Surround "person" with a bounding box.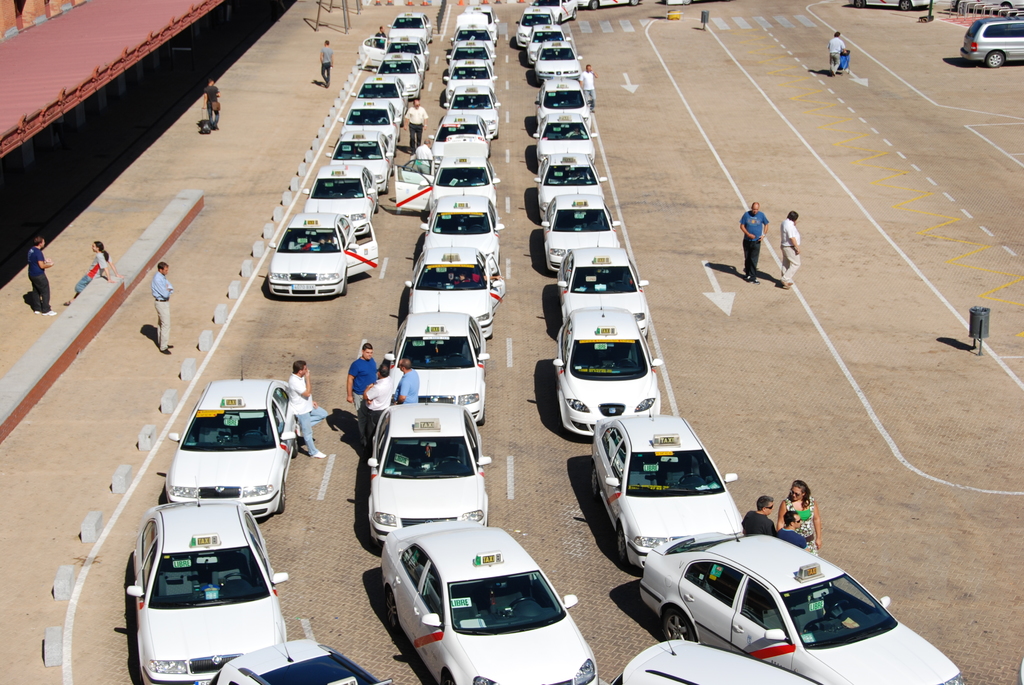
rect(824, 26, 849, 72).
